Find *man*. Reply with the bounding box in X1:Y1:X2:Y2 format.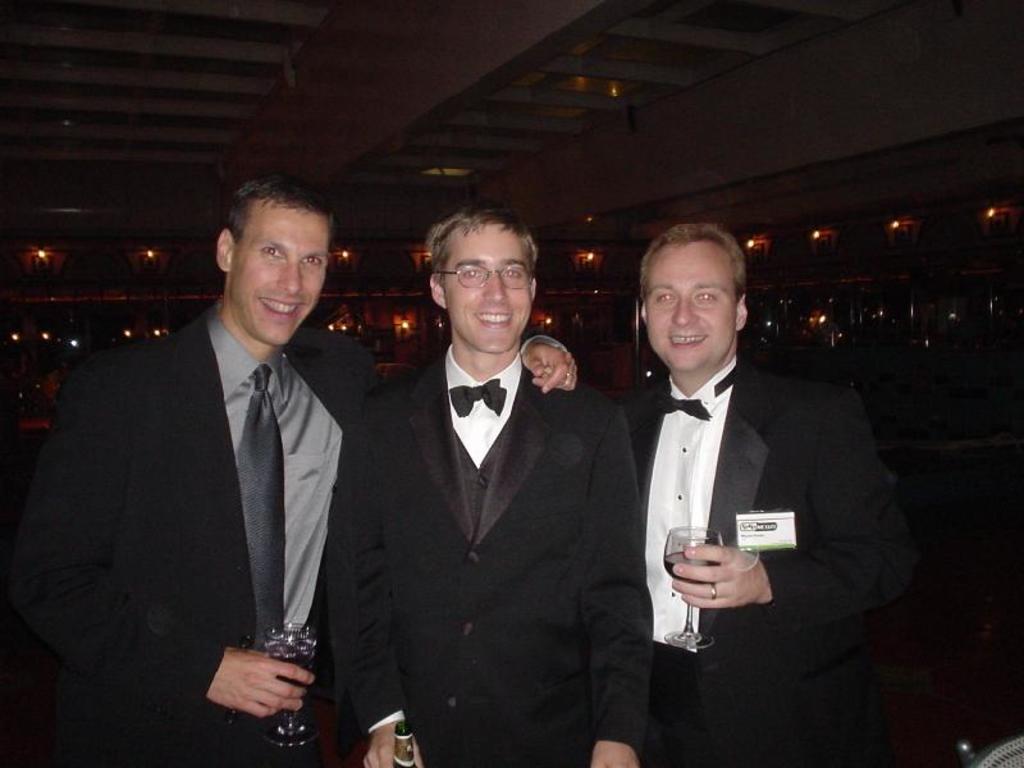
13:178:580:767.
